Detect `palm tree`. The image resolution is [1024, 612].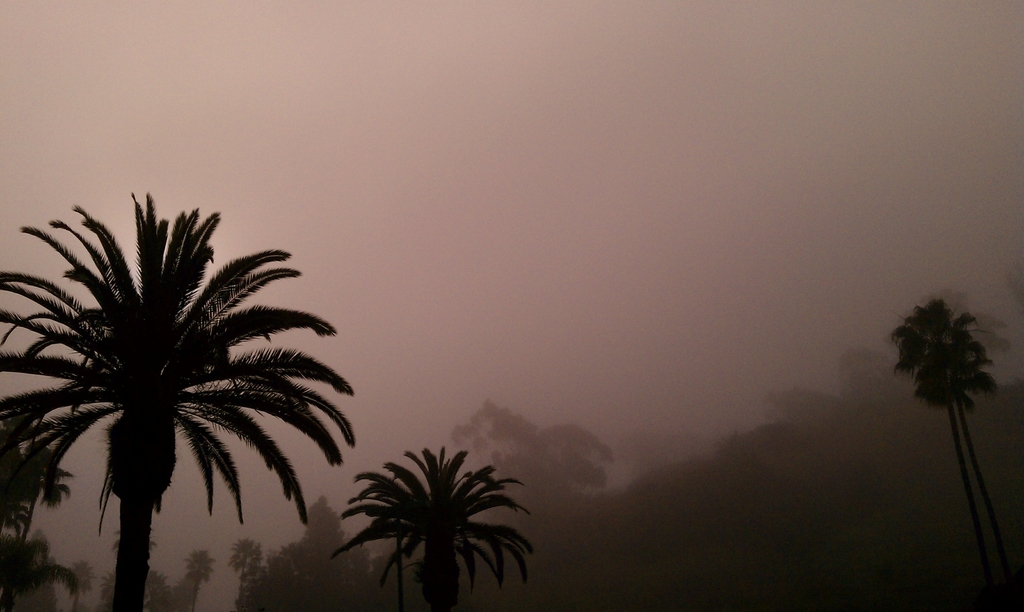
detection(30, 214, 327, 604).
